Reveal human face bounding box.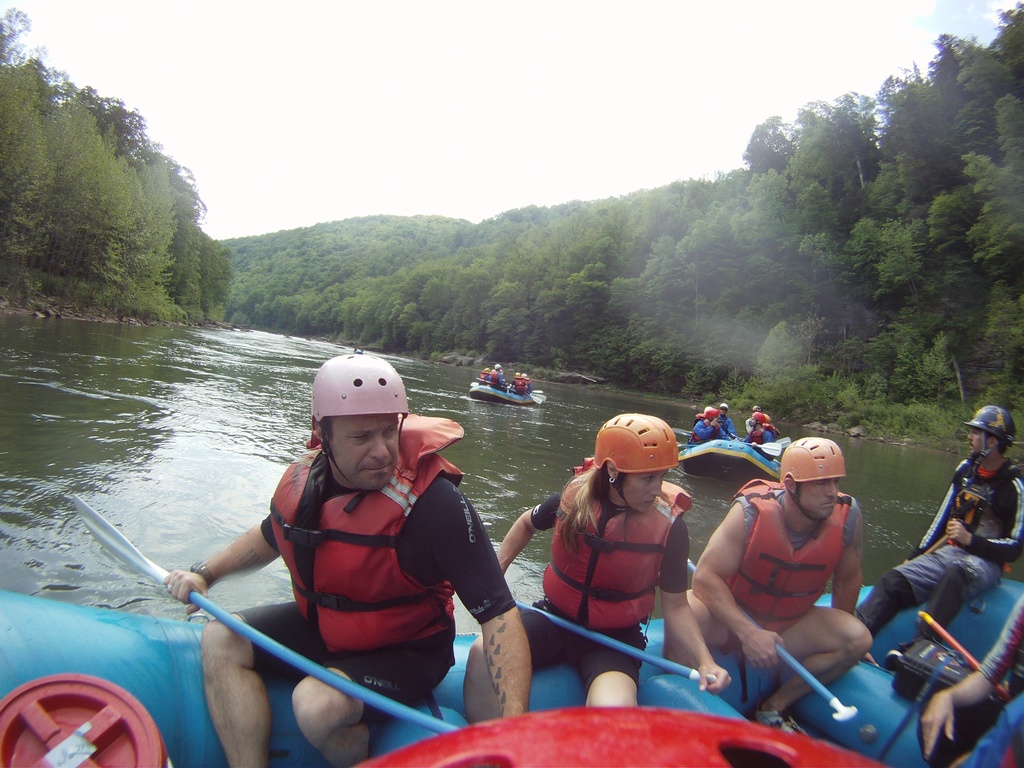
Revealed: select_region(332, 415, 403, 490).
